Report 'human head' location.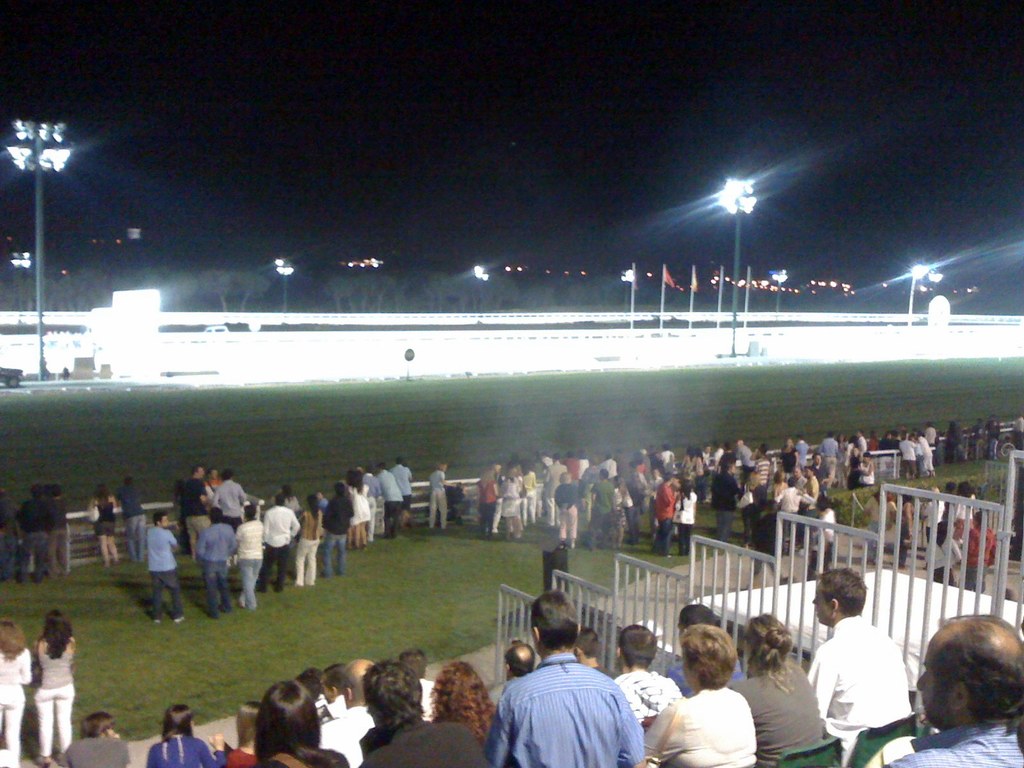
Report: x1=279, y1=484, x2=292, y2=495.
